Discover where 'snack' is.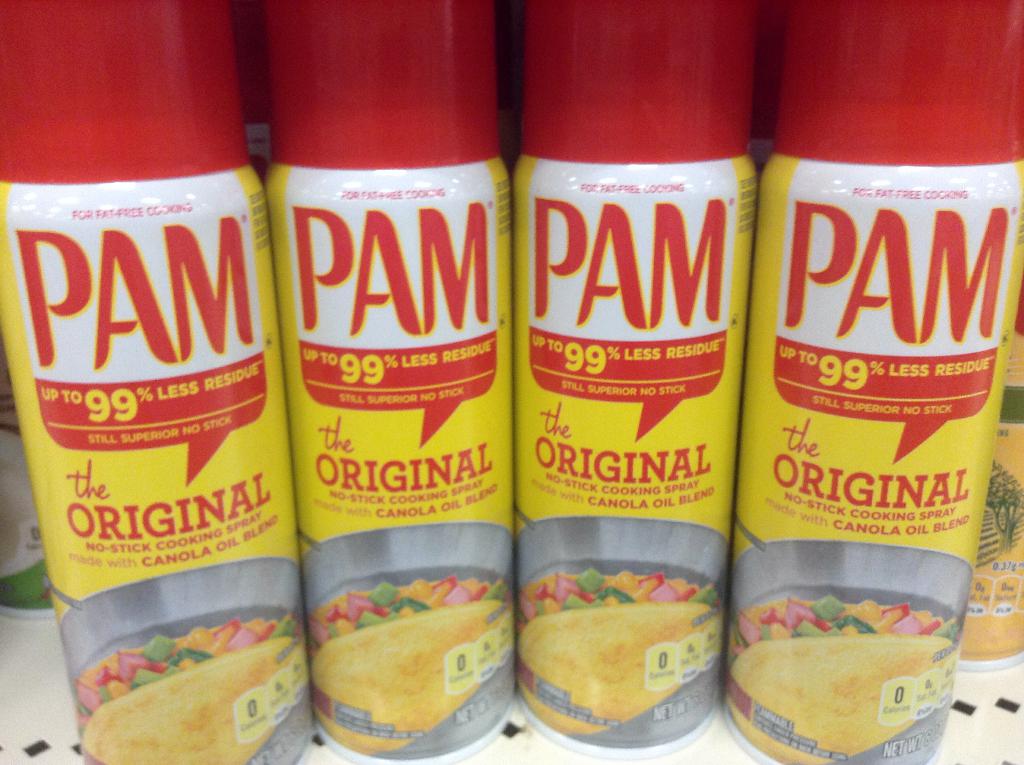
Discovered at locate(516, 607, 716, 737).
